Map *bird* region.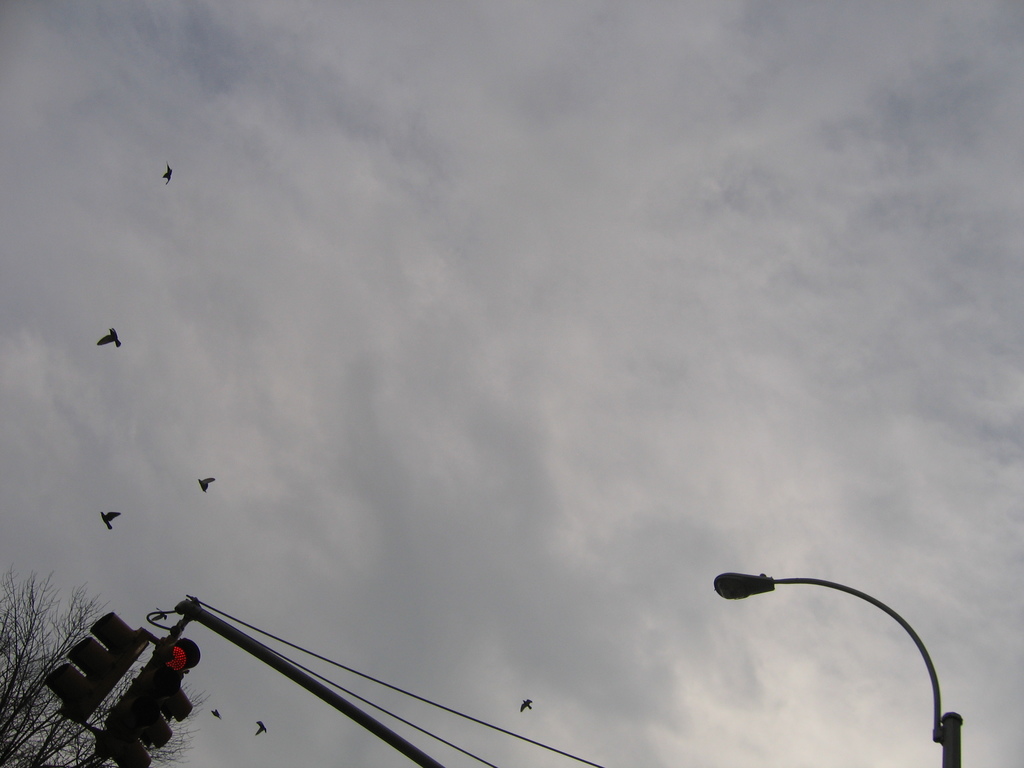
Mapped to (199,476,215,497).
